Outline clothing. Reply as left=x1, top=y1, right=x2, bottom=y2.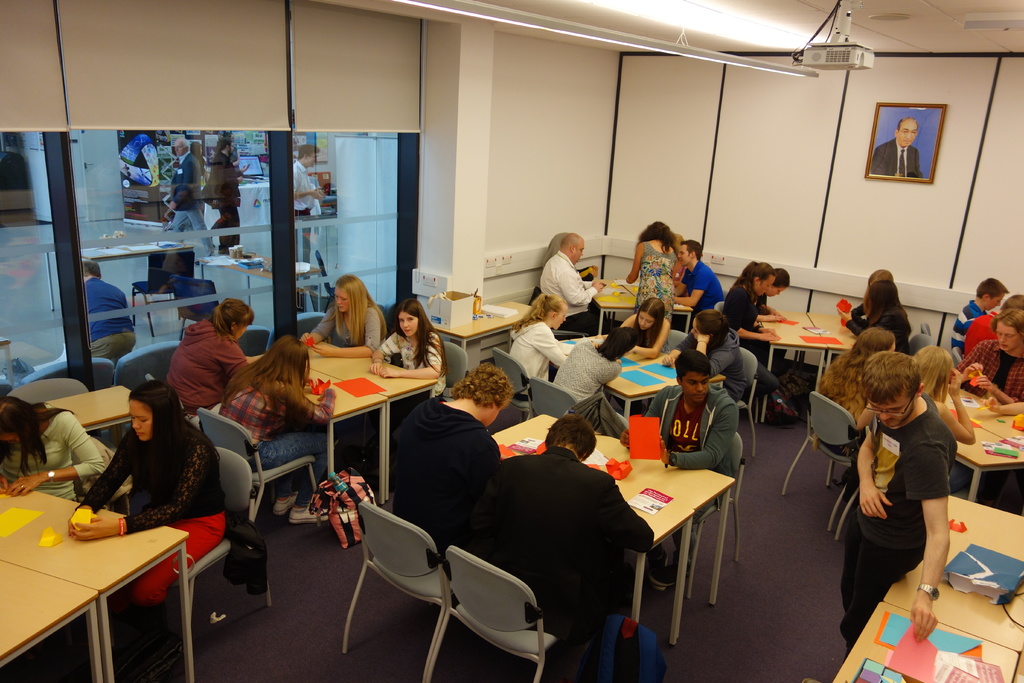
left=157, top=323, right=244, bottom=416.
